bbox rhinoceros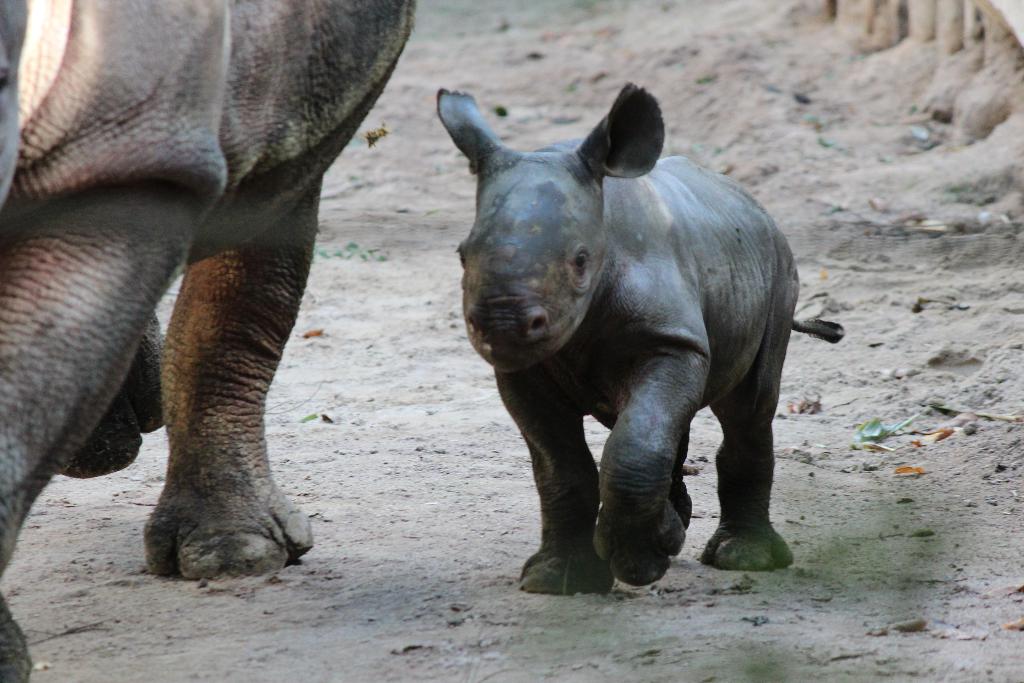
(left=434, top=73, right=846, bottom=598)
